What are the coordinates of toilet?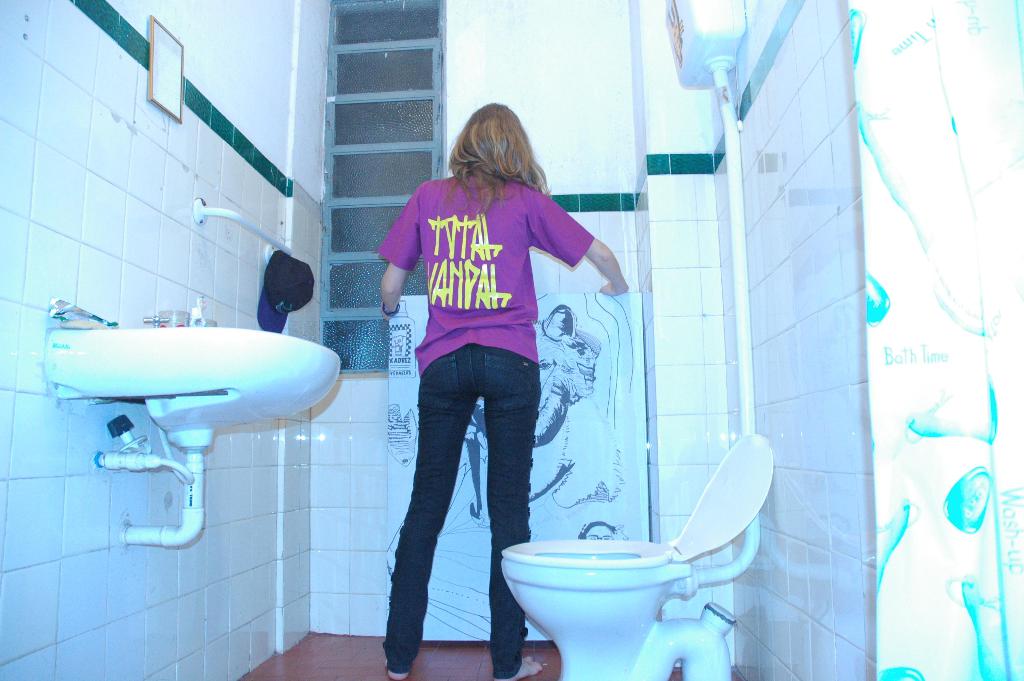
box(502, 534, 738, 680).
